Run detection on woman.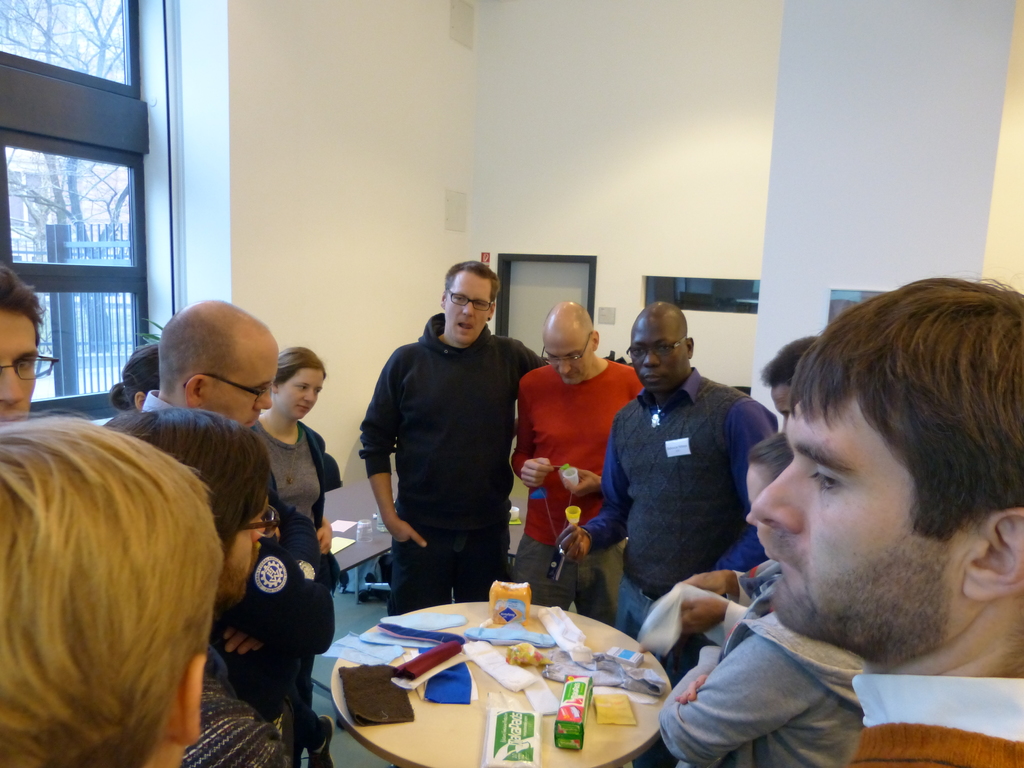
Result: <region>657, 434, 867, 767</region>.
